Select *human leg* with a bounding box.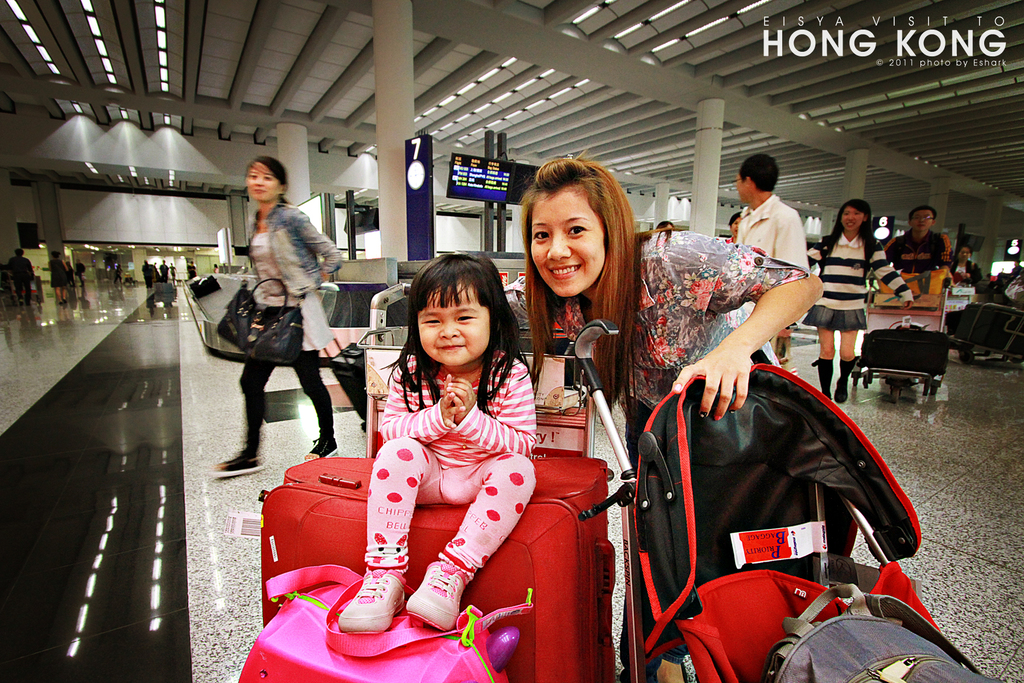
x1=835, y1=327, x2=854, y2=402.
